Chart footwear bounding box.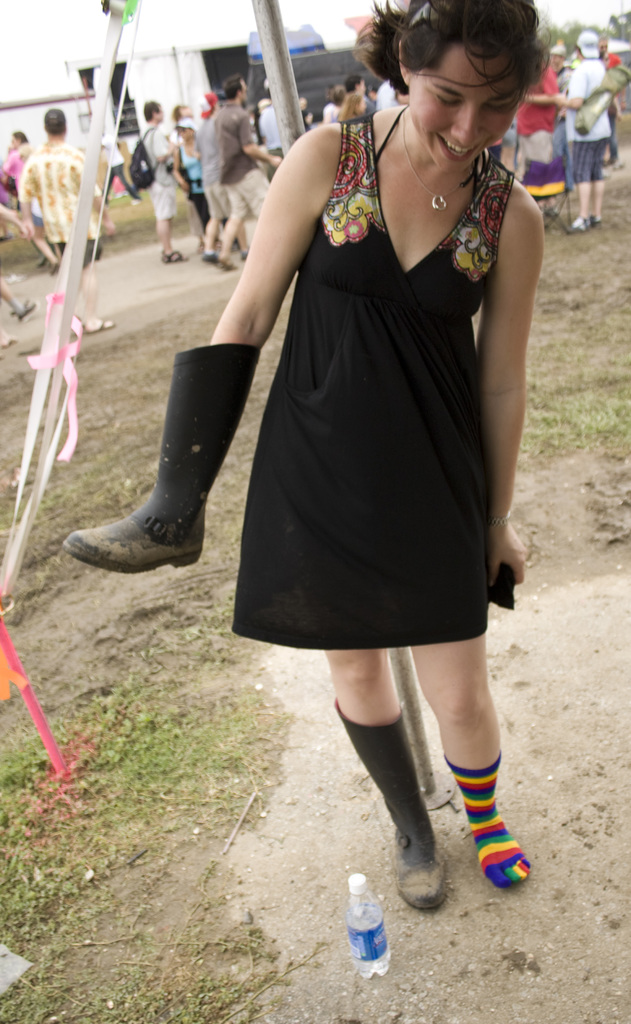
Charted: region(202, 248, 220, 262).
